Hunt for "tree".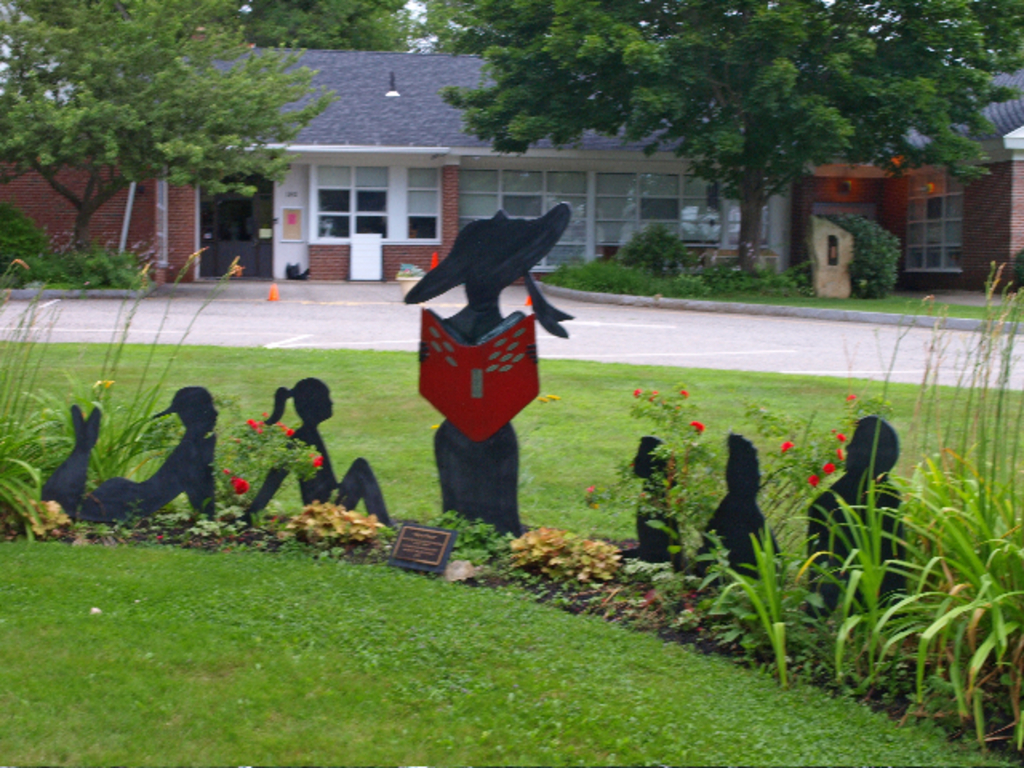
Hunted down at crop(440, 0, 1021, 285).
